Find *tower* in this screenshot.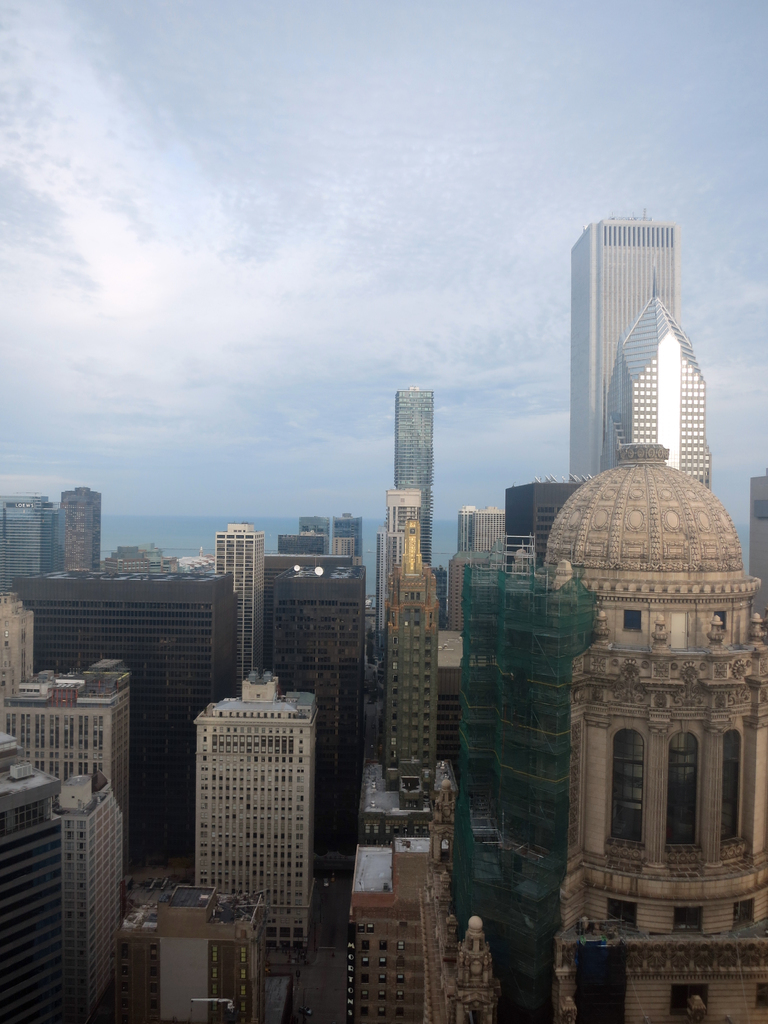
The bounding box for *tower* is {"left": 2, "top": 741, "right": 70, "bottom": 1023}.
